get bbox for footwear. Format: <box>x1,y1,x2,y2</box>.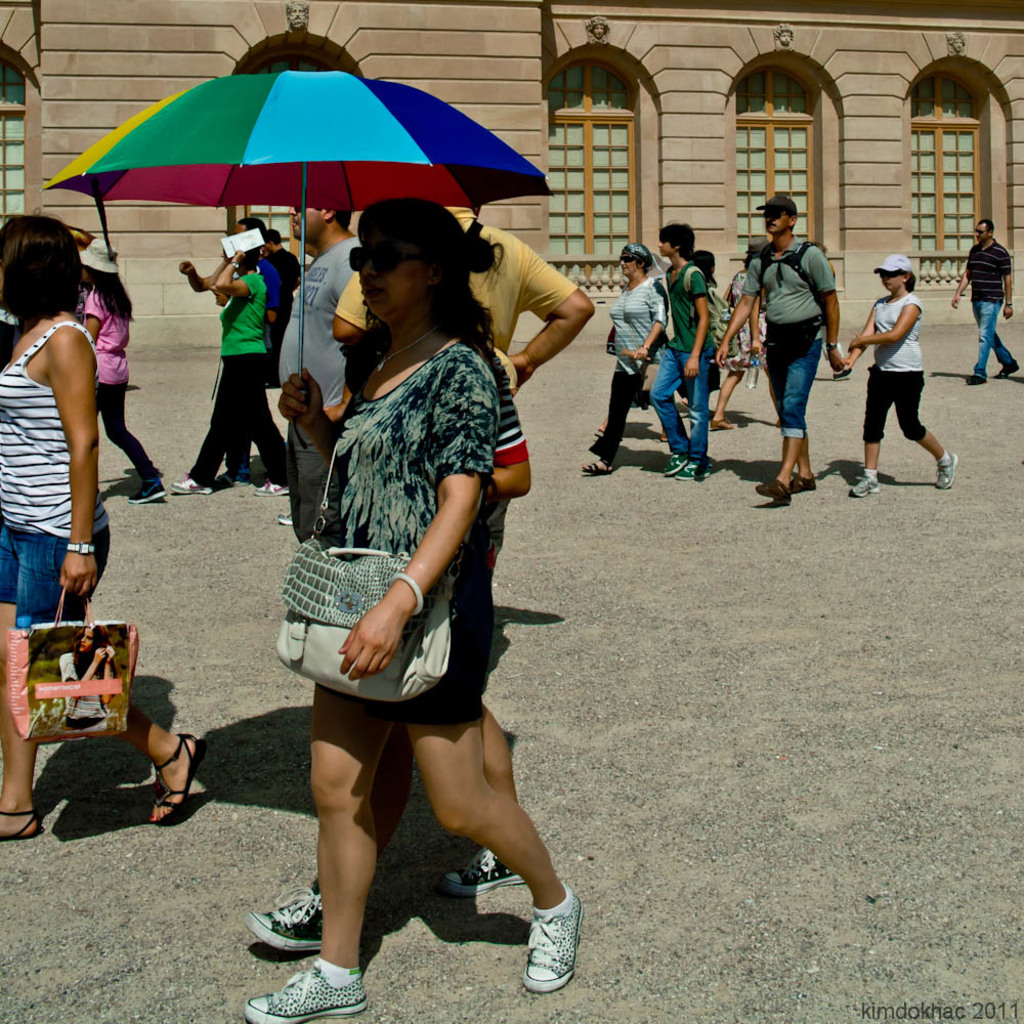
<box>689,459,706,473</box>.
